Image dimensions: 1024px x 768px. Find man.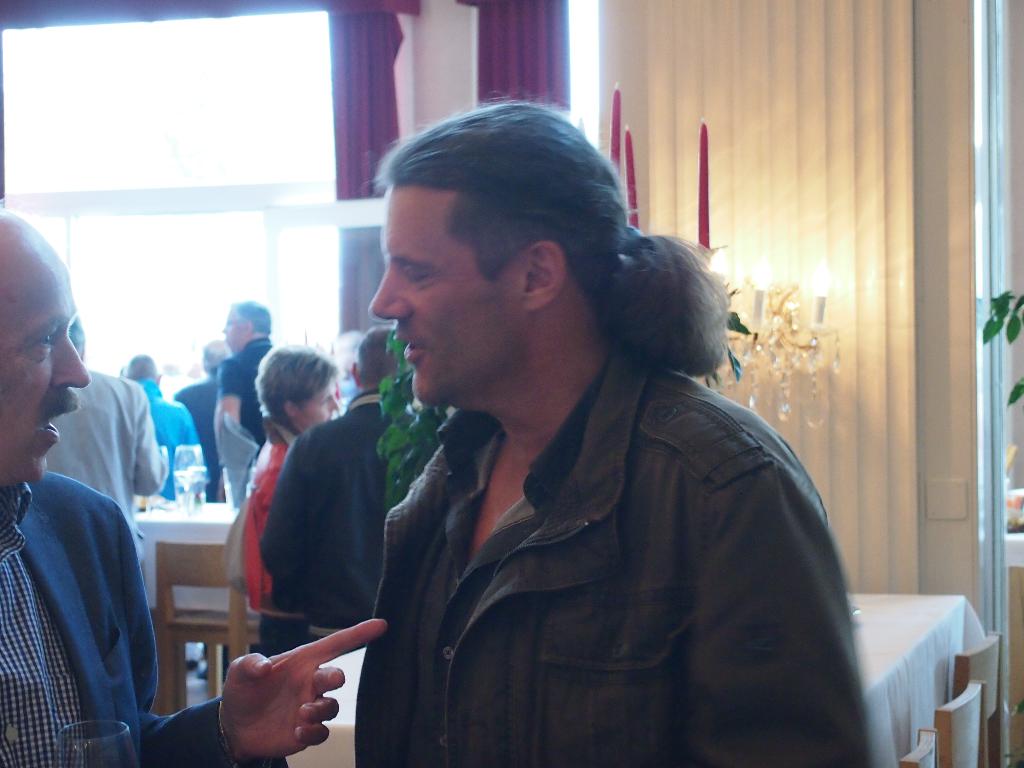
(left=44, top=312, right=173, bottom=583).
